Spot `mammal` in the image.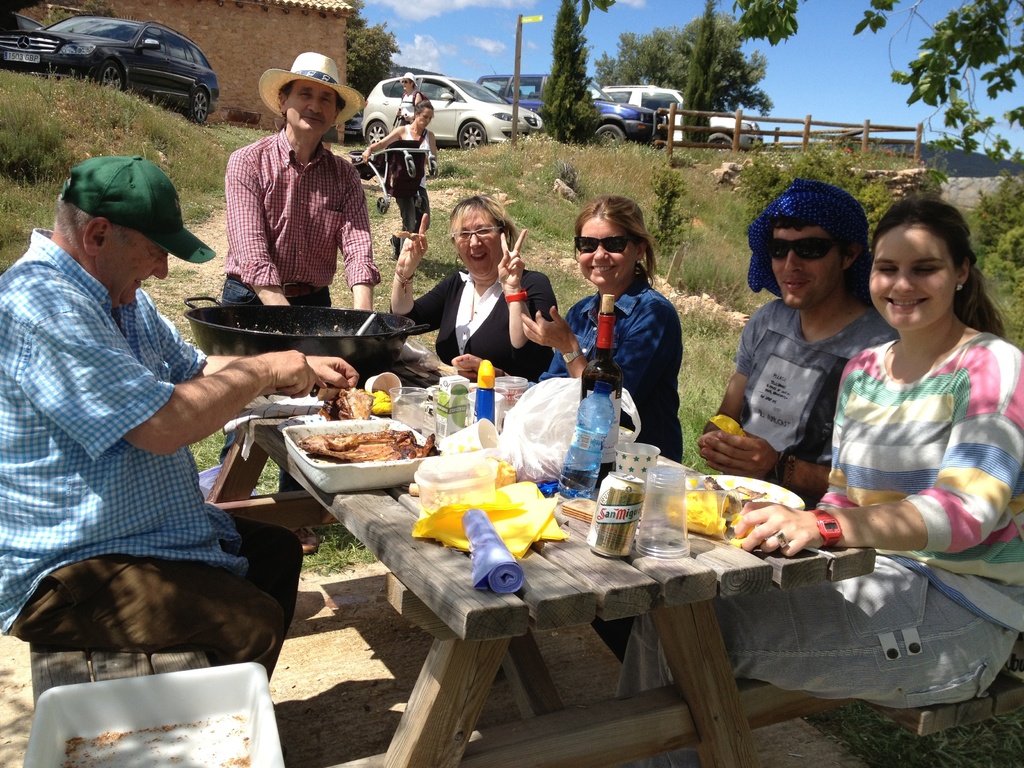
`mammal` found at <box>390,188,561,383</box>.
